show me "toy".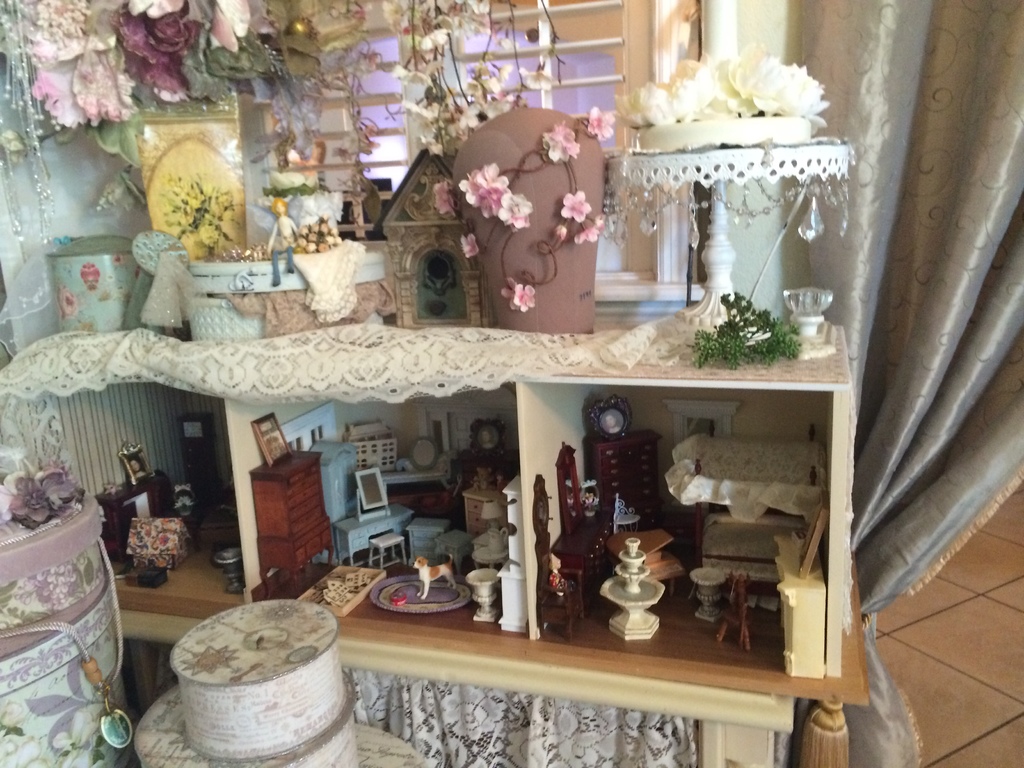
"toy" is here: [609, 399, 668, 518].
